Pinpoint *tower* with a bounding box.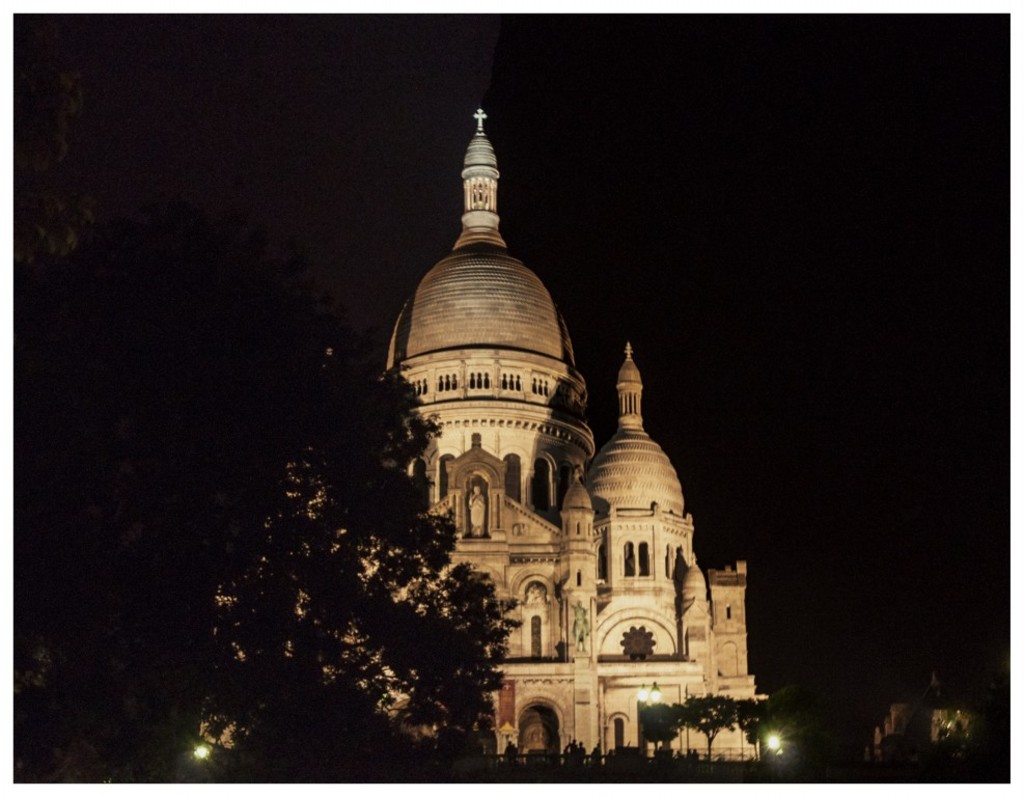
Rect(165, 89, 780, 779).
